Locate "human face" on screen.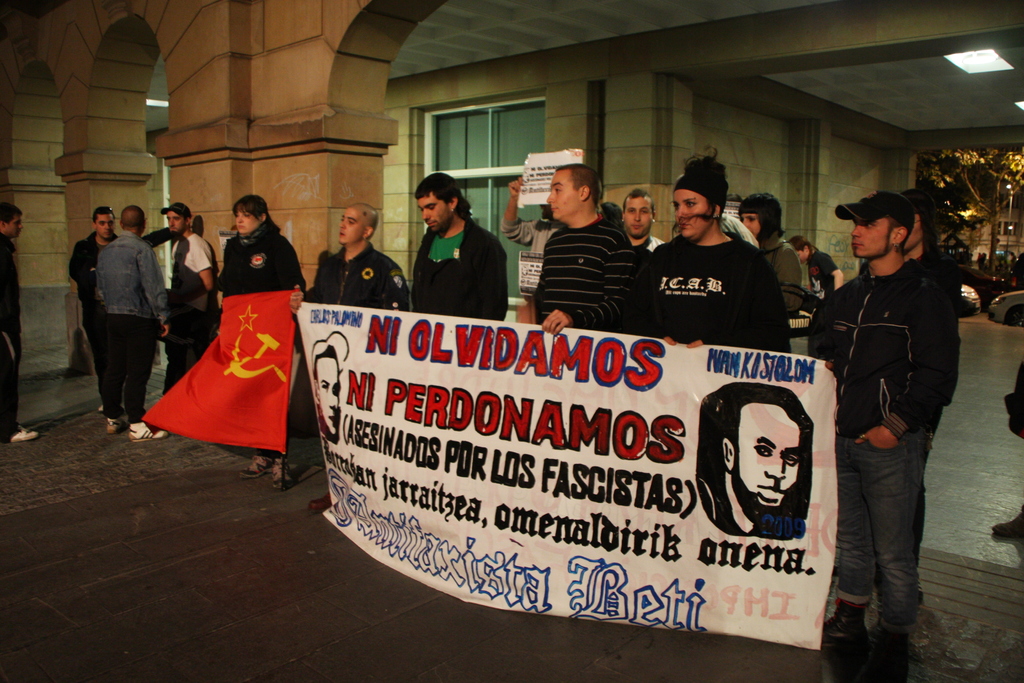
On screen at crop(740, 214, 756, 238).
